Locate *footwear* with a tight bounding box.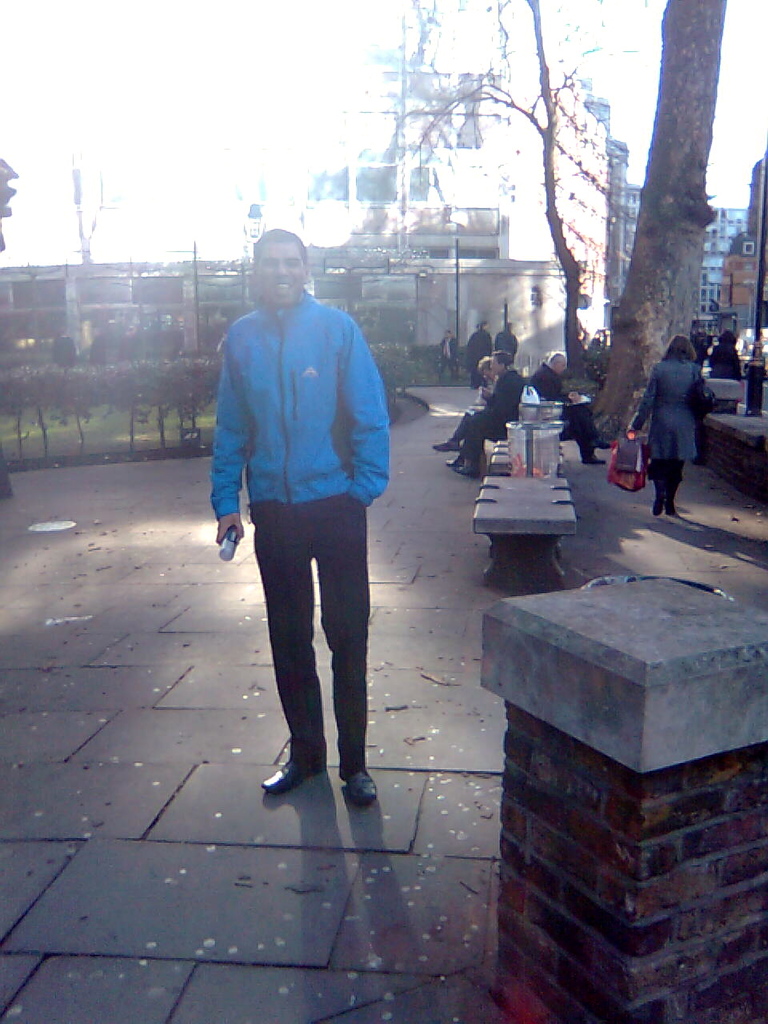
rect(345, 765, 376, 809).
